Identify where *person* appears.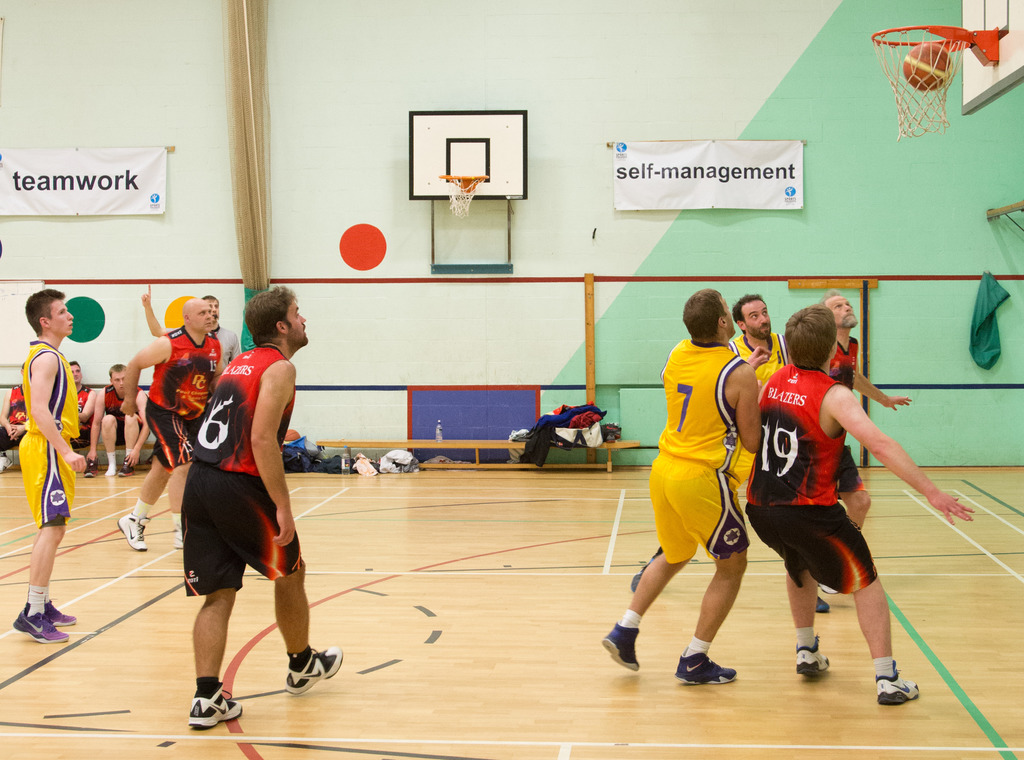
Appears at 749/305/979/702.
